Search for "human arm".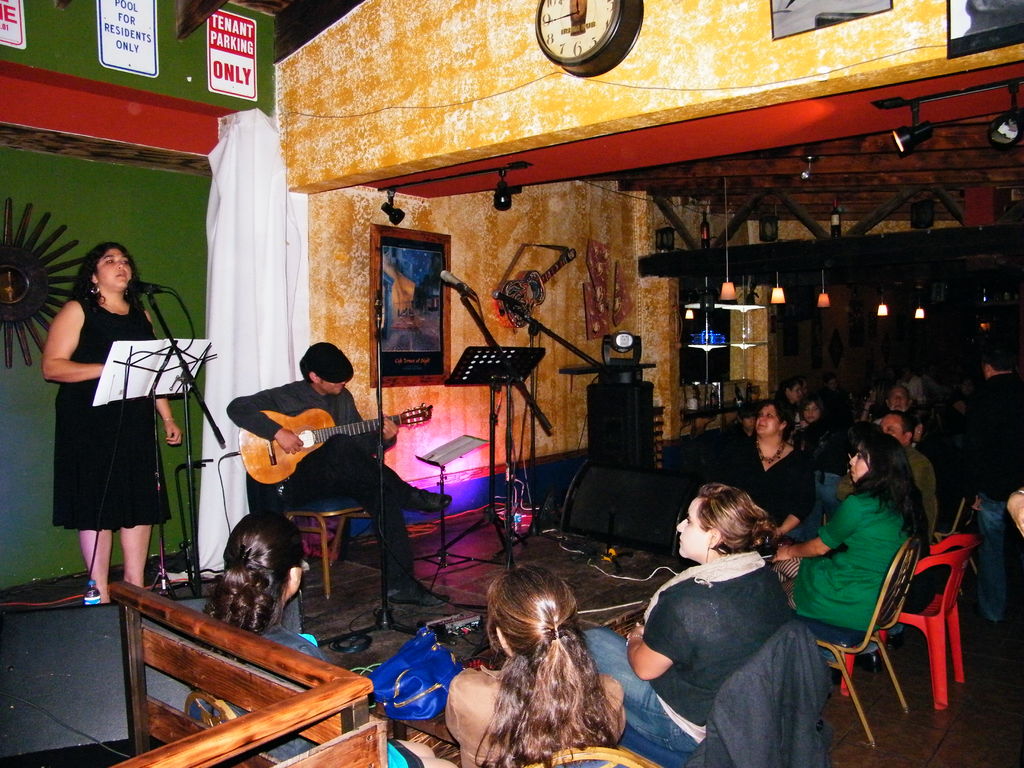
Found at <bbox>442, 664, 483, 742</bbox>.
